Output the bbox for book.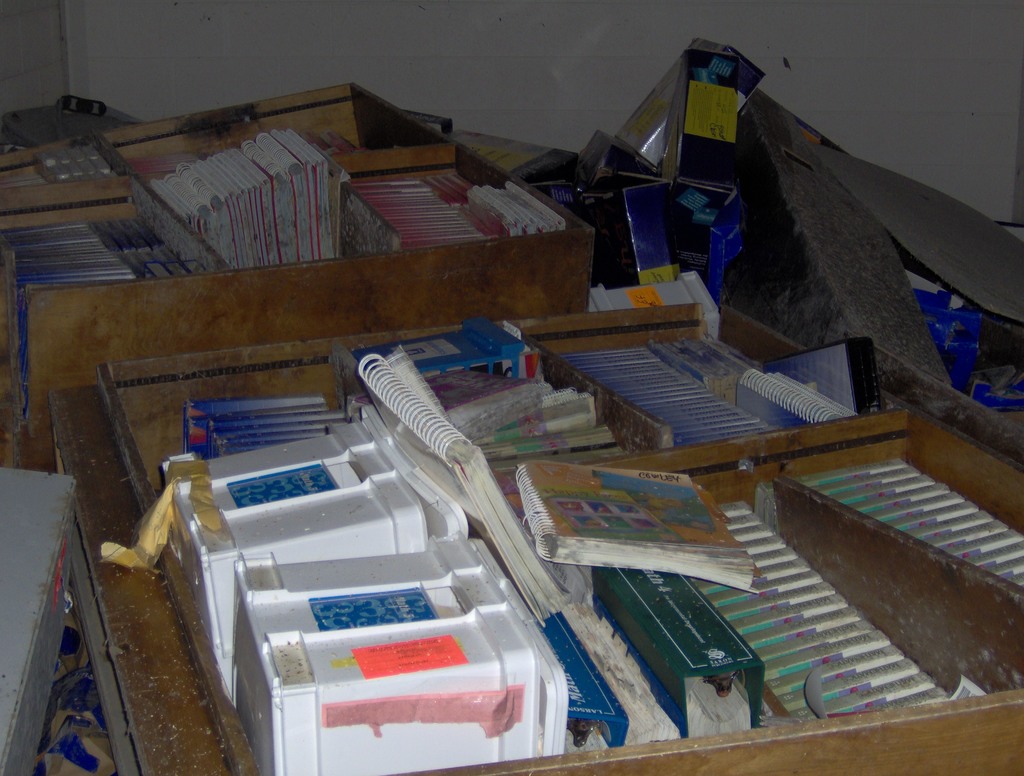
487:464:802:583.
